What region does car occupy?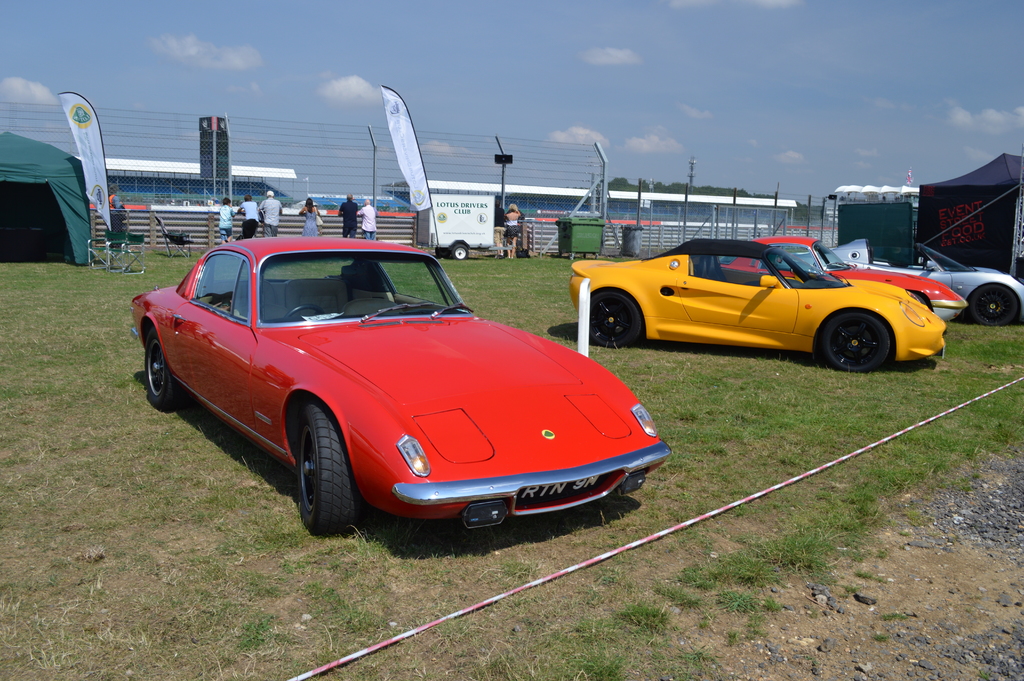
select_region(569, 236, 947, 374).
